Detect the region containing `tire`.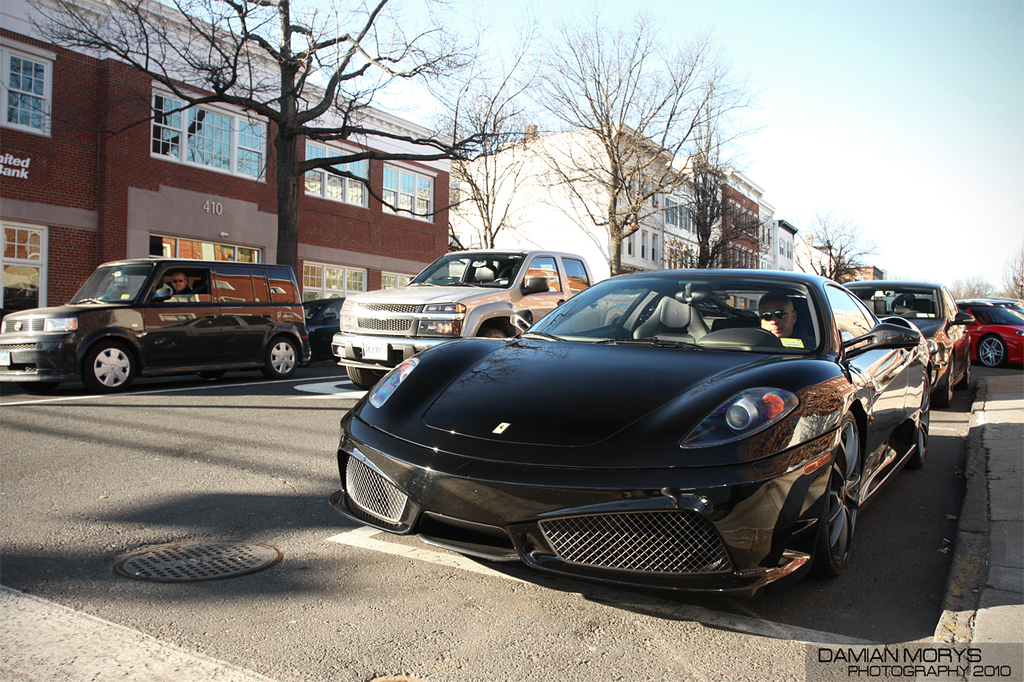
[left=84, top=339, right=138, bottom=398].
